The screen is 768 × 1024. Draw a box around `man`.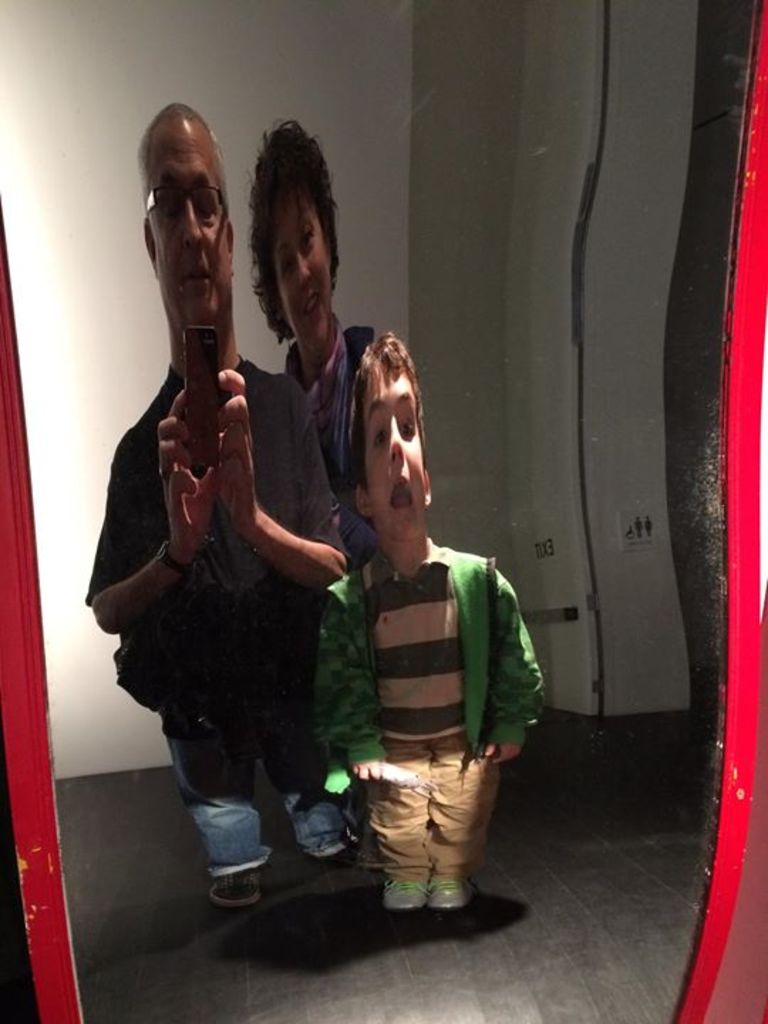
(x1=74, y1=101, x2=354, y2=907).
